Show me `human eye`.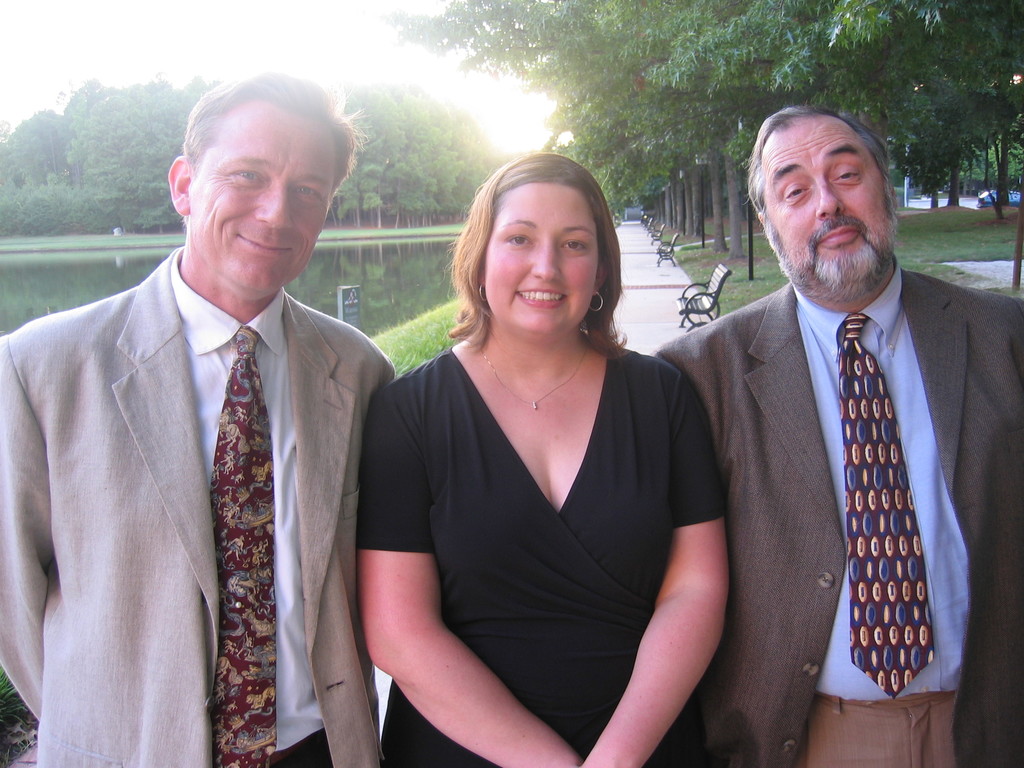
`human eye` is here: select_region(505, 232, 534, 250).
